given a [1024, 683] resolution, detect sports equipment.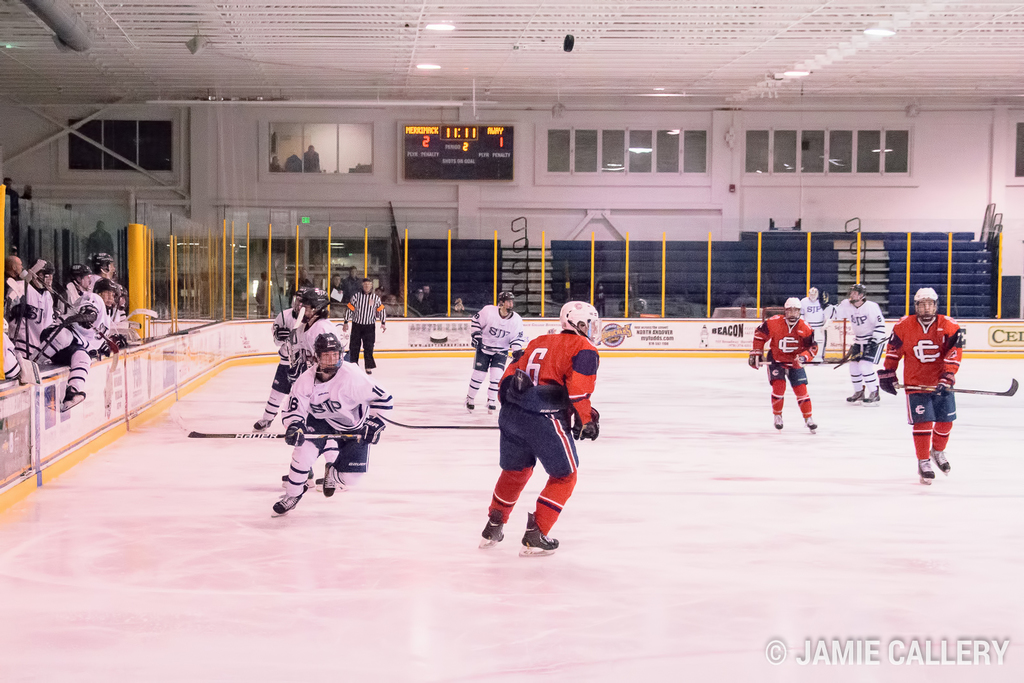
[left=560, top=302, right=604, bottom=351].
